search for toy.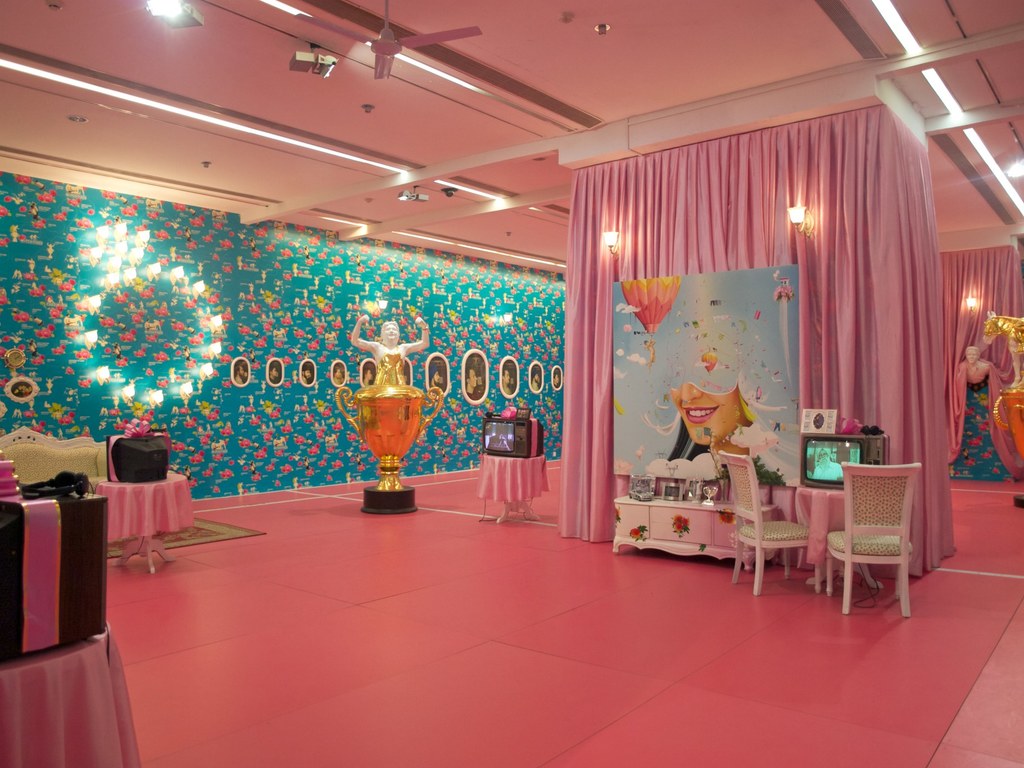
Found at box(956, 344, 988, 387).
